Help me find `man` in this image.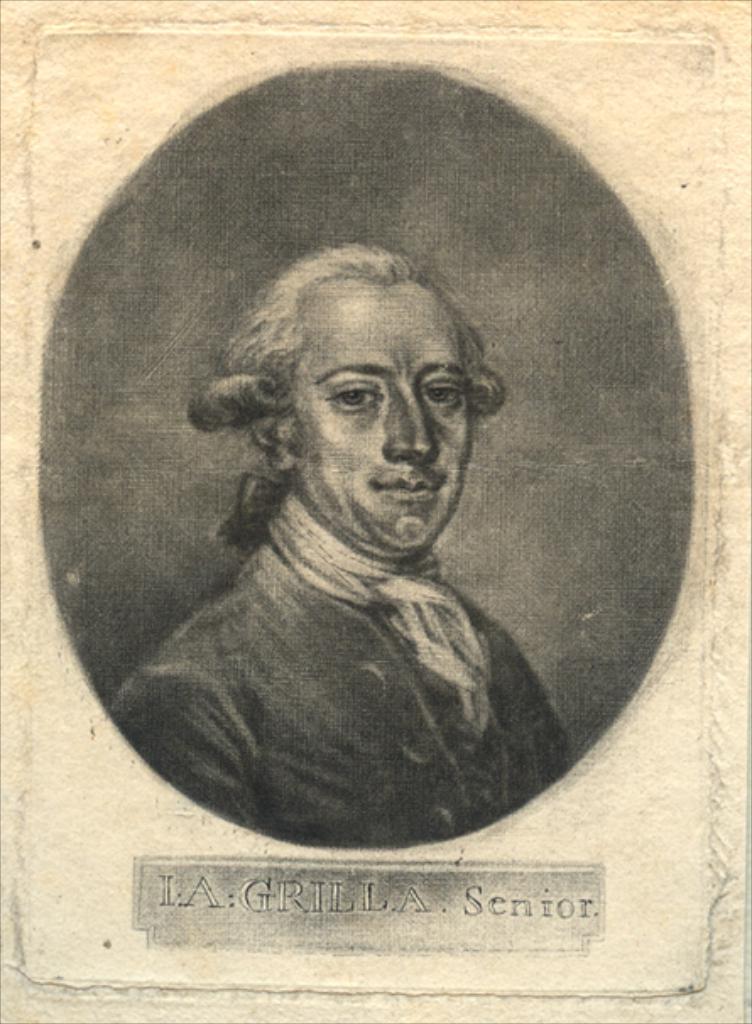
Found it: l=93, t=176, r=622, b=830.
